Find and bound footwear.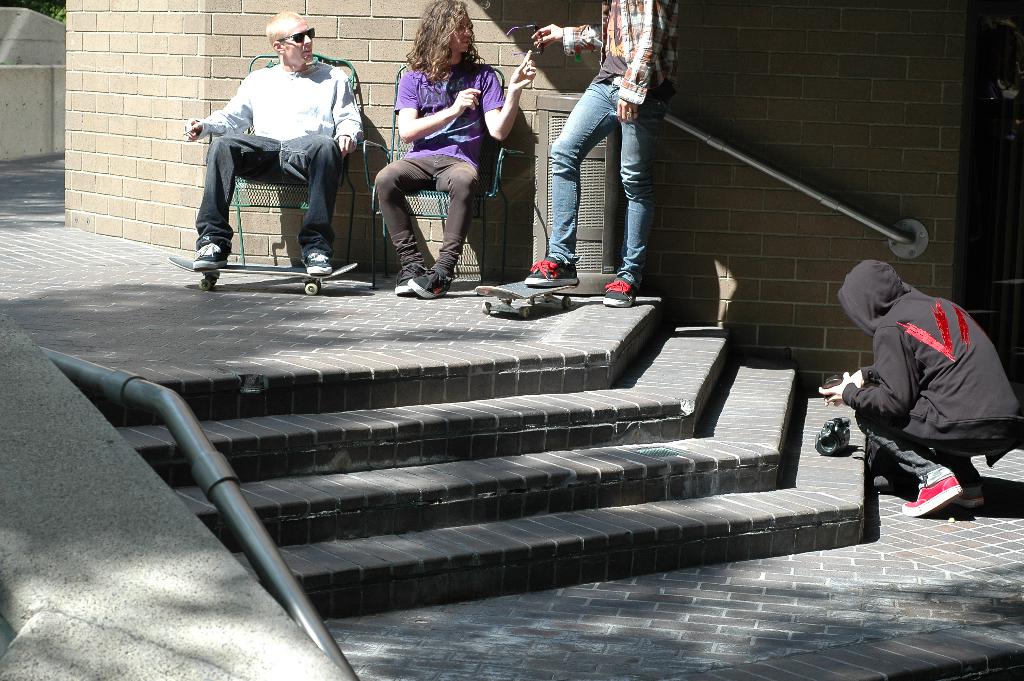
Bound: left=601, top=277, right=639, bottom=306.
